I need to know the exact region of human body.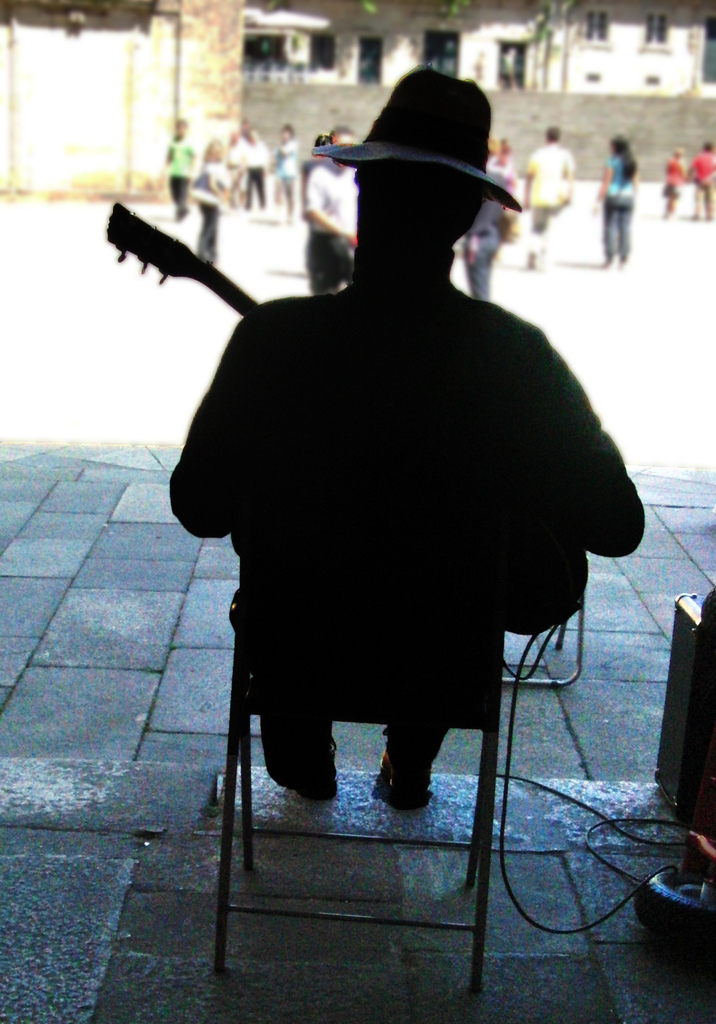
Region: rect(522, 139, 574, 266).
